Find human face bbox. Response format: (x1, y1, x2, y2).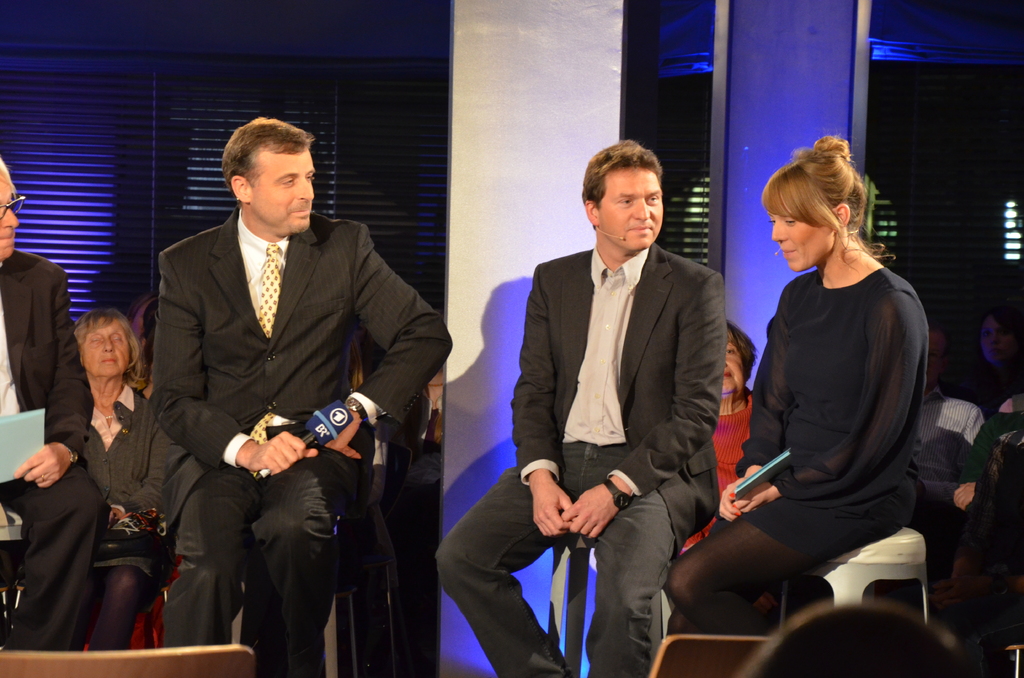
(598, 174, 666, 255).
